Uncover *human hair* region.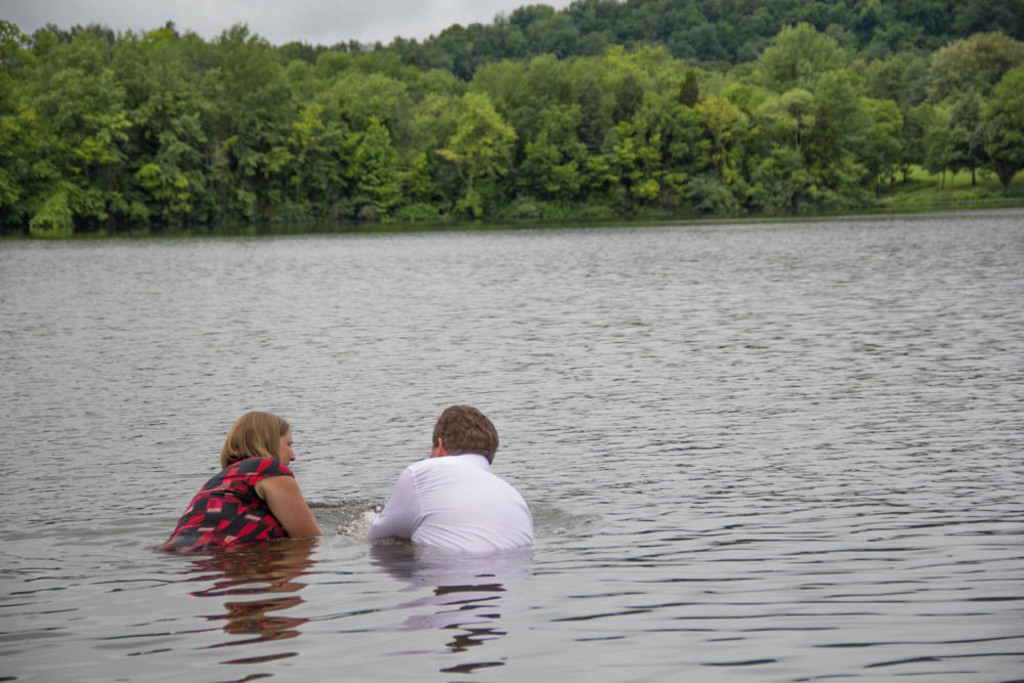
Uncovered: 434:403:503:463.
